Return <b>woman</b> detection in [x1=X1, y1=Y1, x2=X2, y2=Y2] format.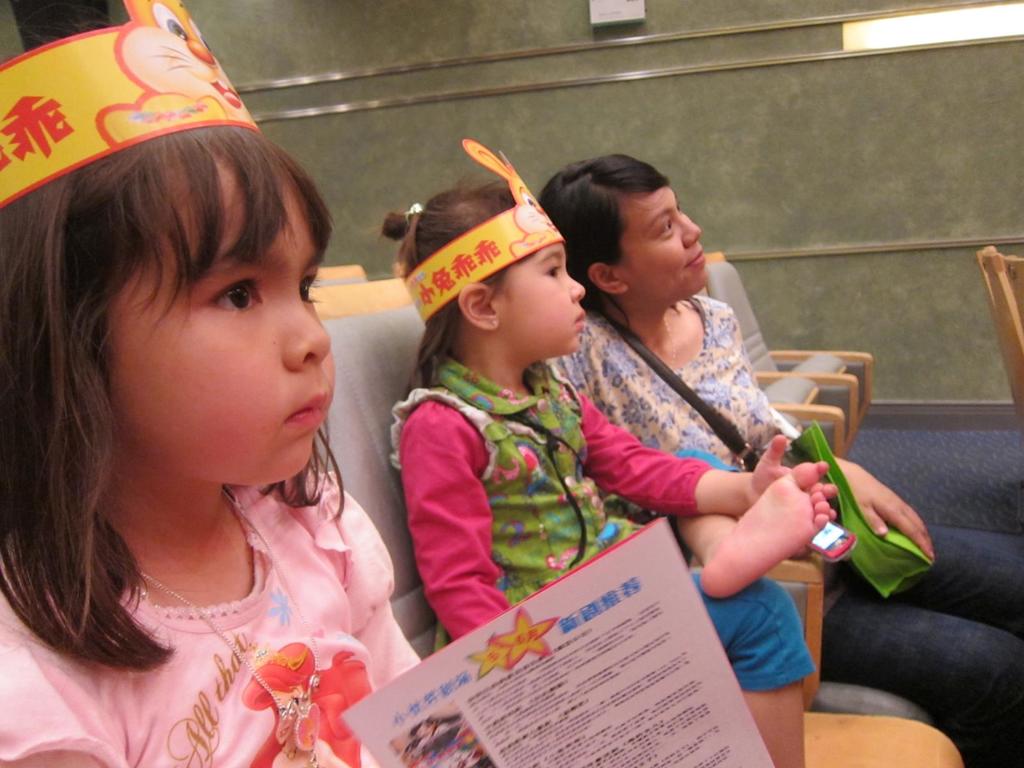
[x1=525, y1=144, x2=1023, y2=767].
